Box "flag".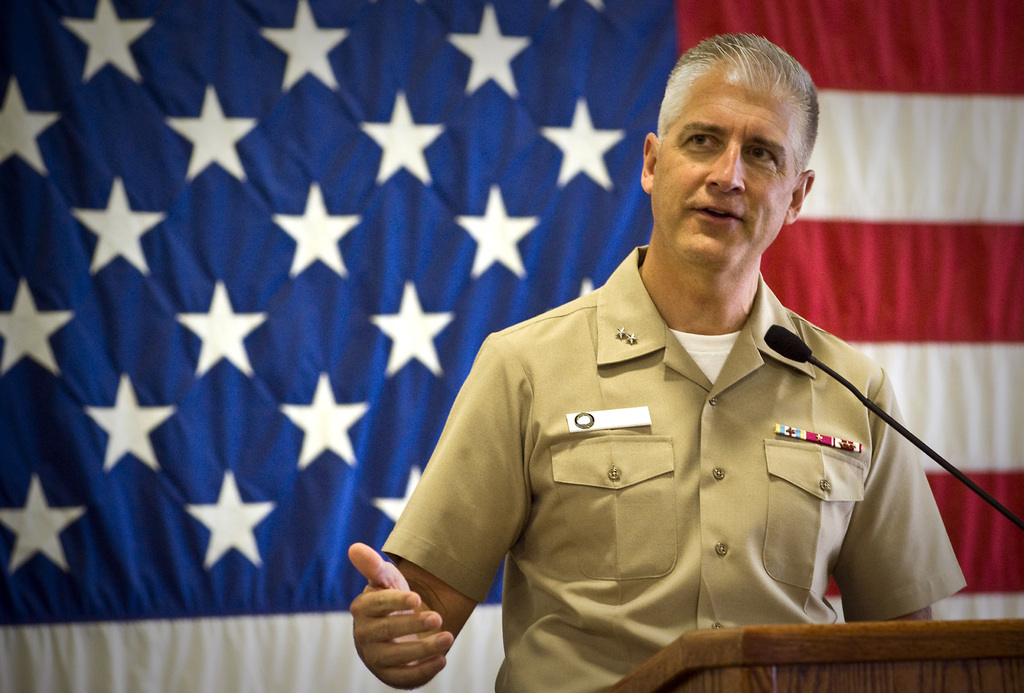
Rect(0, 0, 1023, 692).
